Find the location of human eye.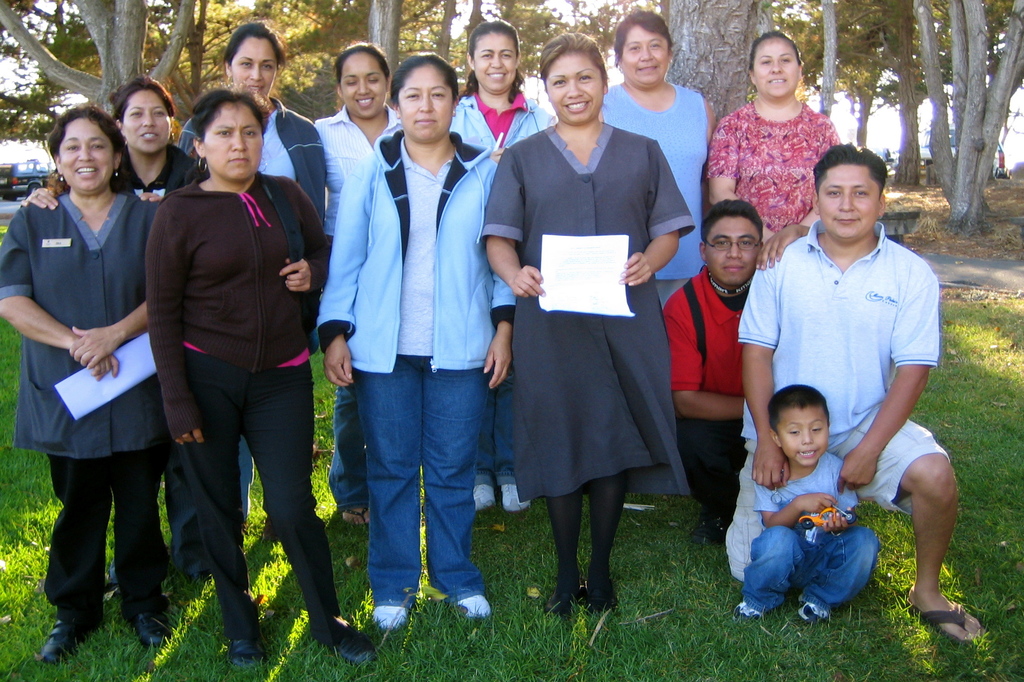
Location: select_region(551, 72, 566, 88).
